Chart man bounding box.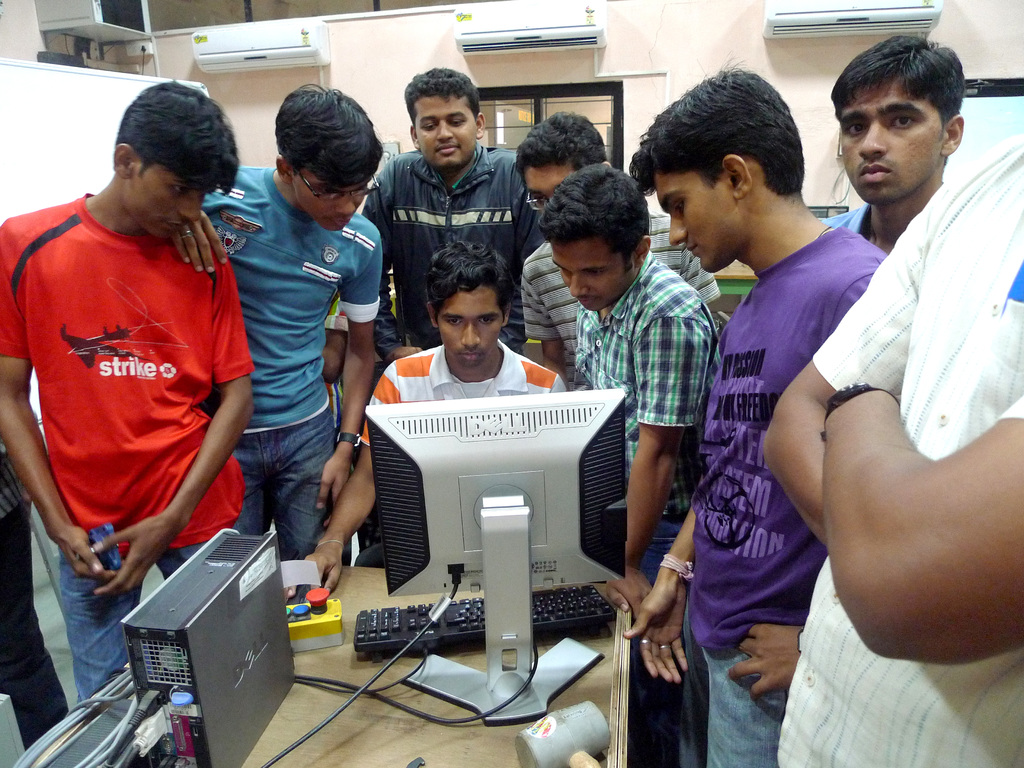
Charted: [609, 58, 887, 767].
